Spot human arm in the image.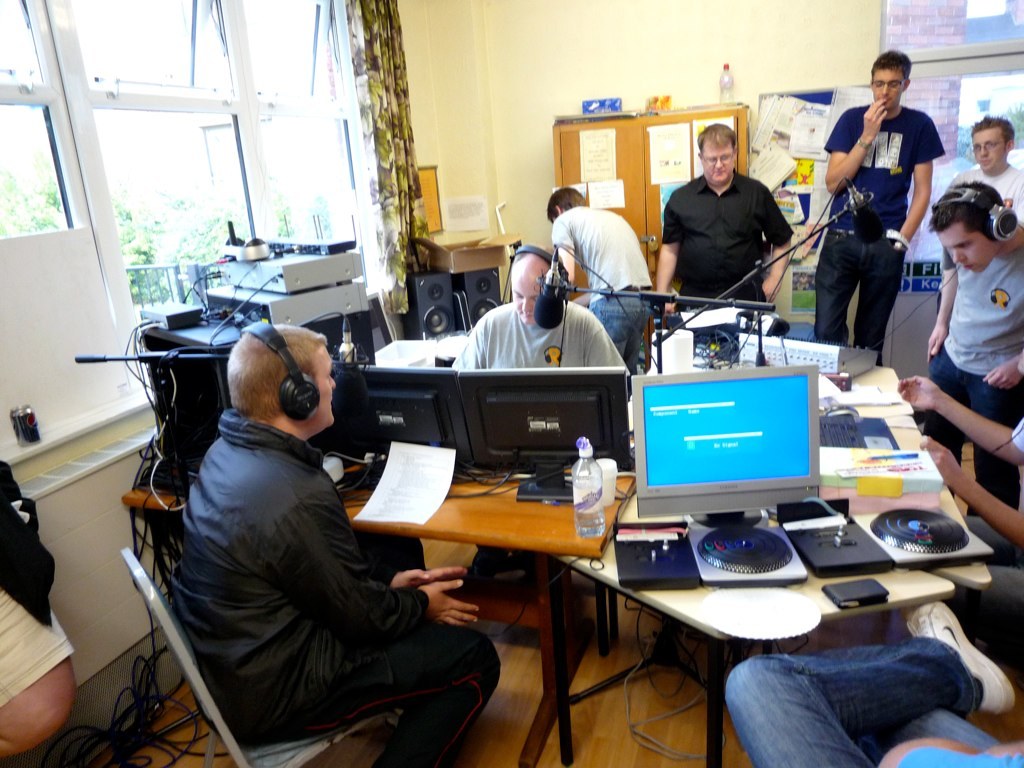
human arm found at [877,730,1023,767].
